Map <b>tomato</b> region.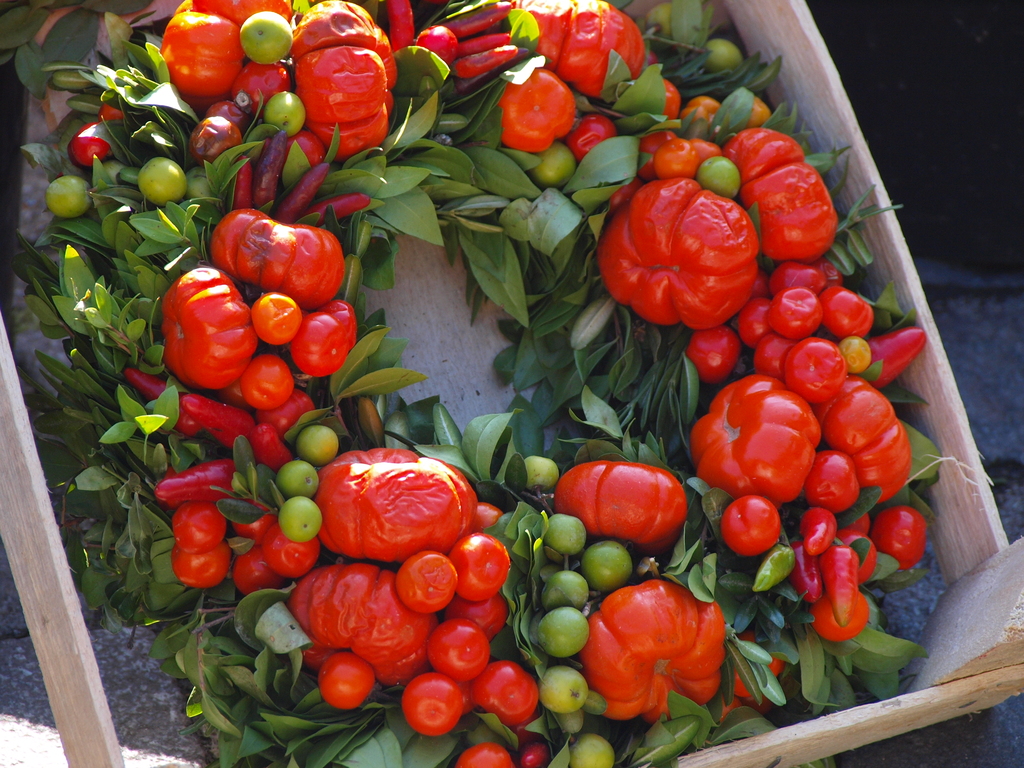
Mapped to rect(232, 549, 282, 594).
